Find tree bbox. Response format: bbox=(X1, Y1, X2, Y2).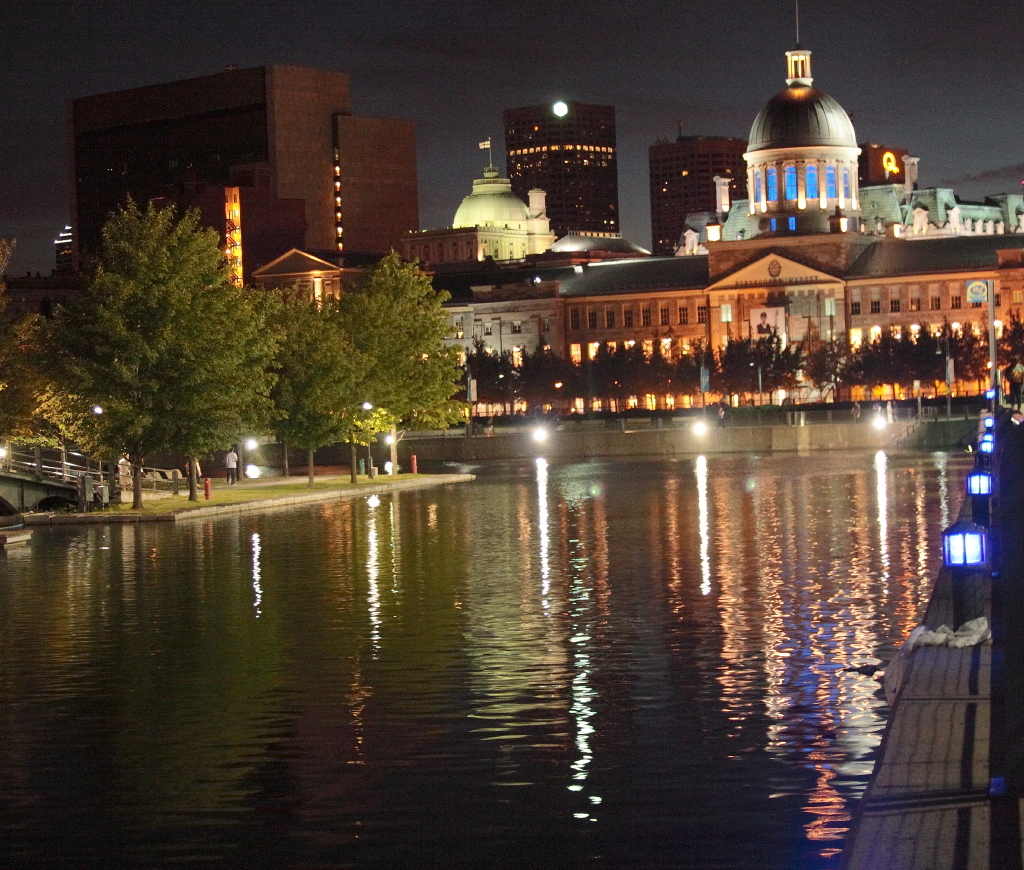
bbox=(0, 228, 50, 469).
